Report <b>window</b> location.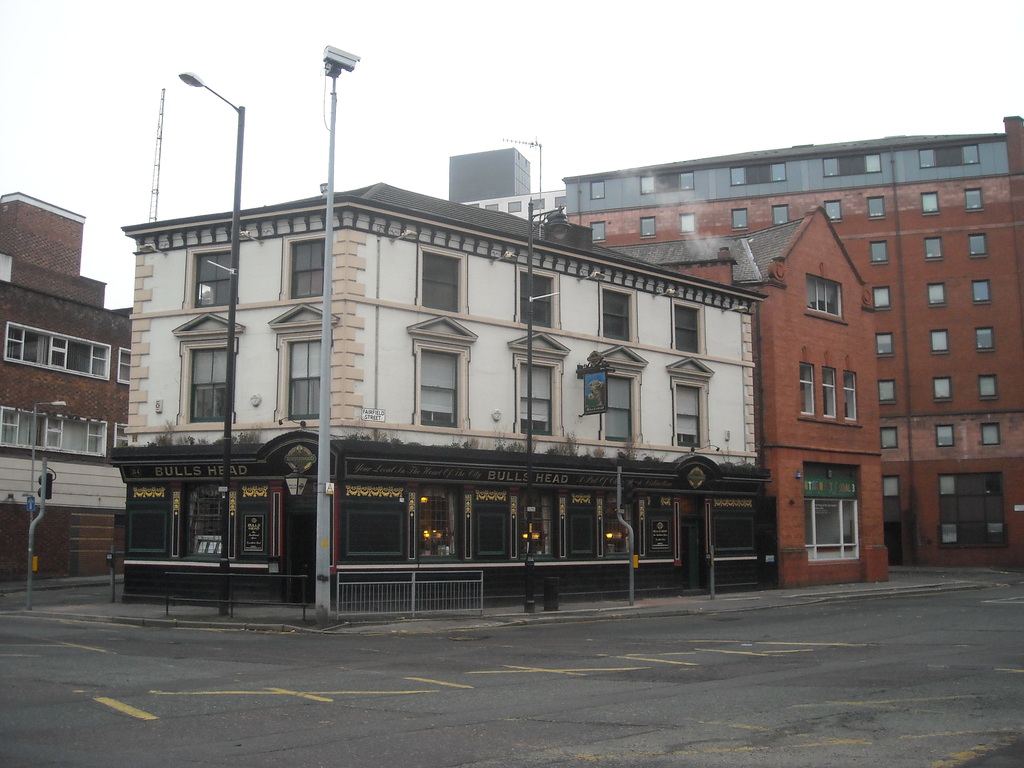
Report: (left=415, top=243, right=469, bottom=314).
